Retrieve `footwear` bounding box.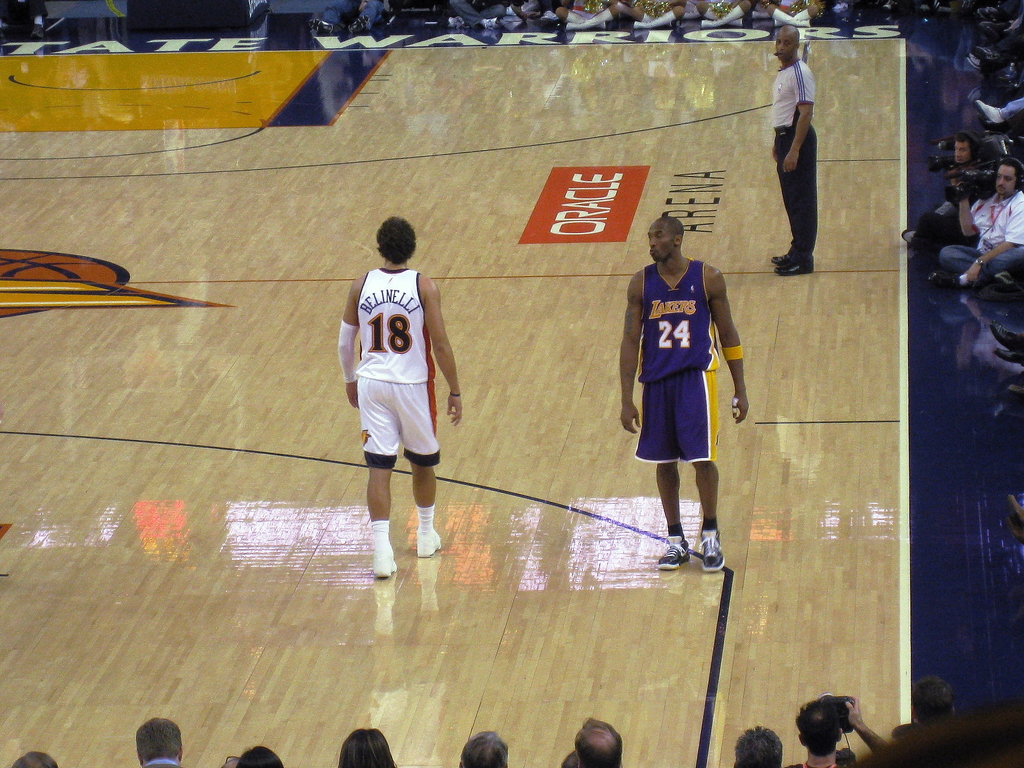
Bounding box: bbox(1004, 519, 1023, 541).
